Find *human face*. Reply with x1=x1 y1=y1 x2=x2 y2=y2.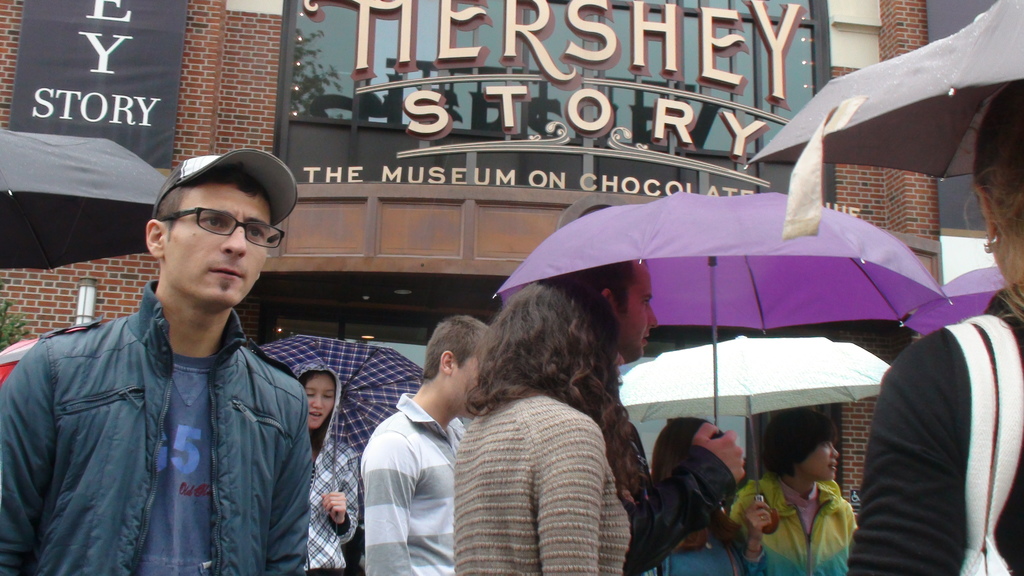
x1=162 y1=182 x2=269 y2=301.
